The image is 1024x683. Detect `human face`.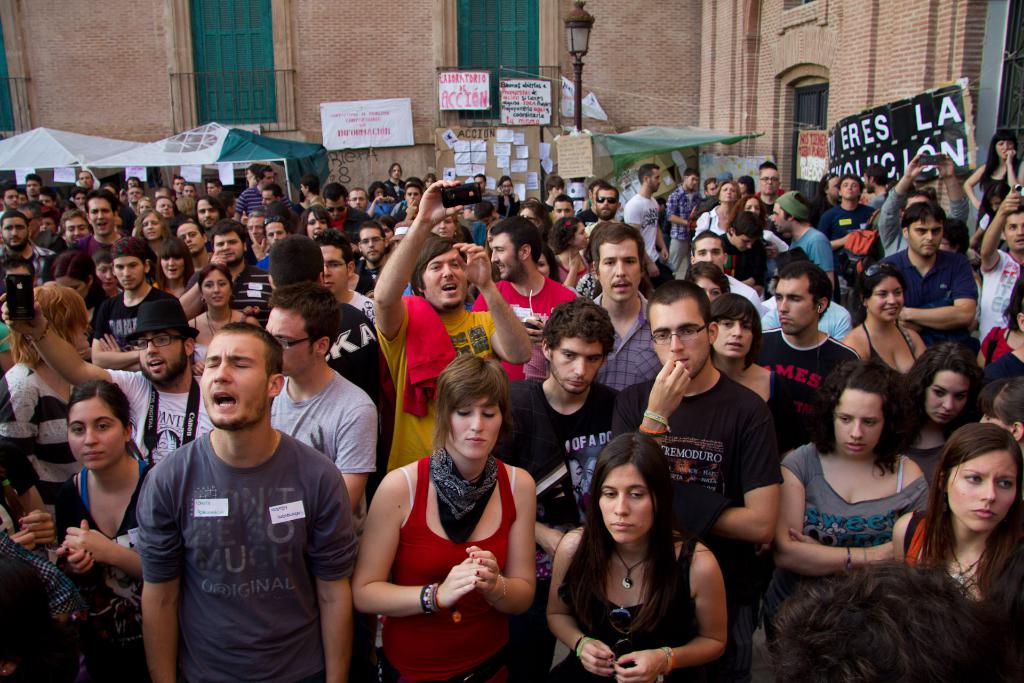
Detection: detection(756, 167, 780, 197).
